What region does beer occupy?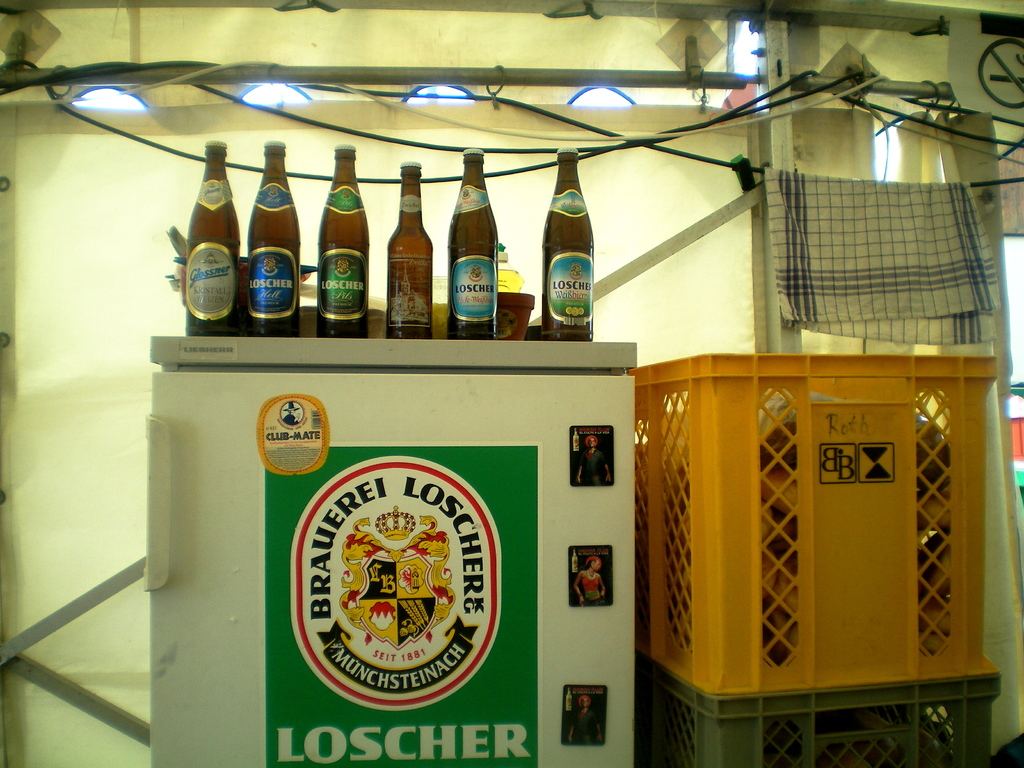
(x1=442, y1=148, x2=497, y2=344).
